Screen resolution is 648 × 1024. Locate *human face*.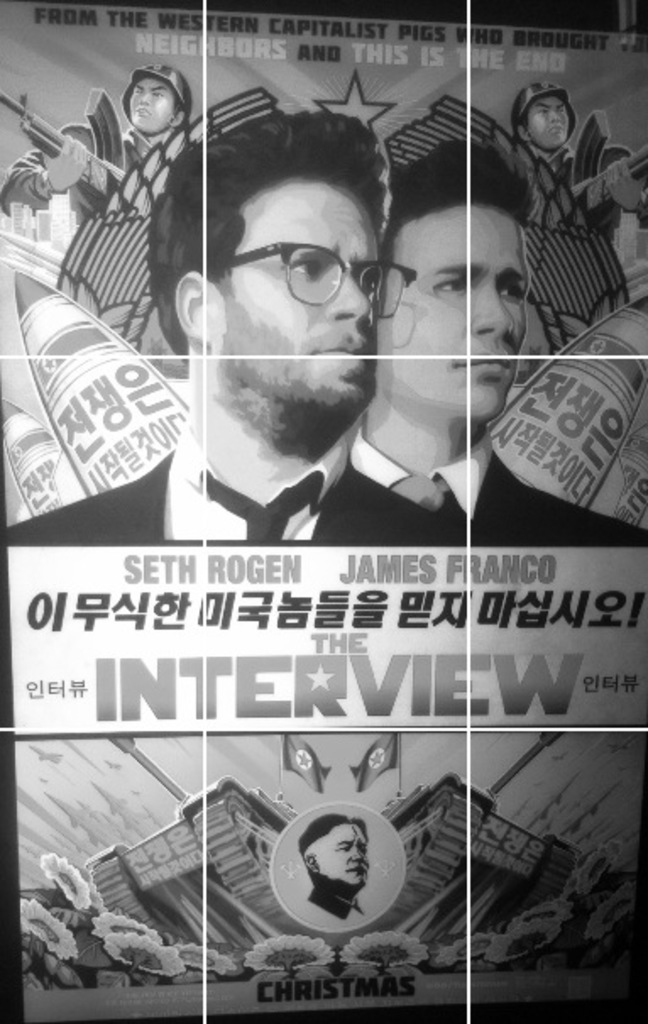
crop(127, 74, 174, 137).
